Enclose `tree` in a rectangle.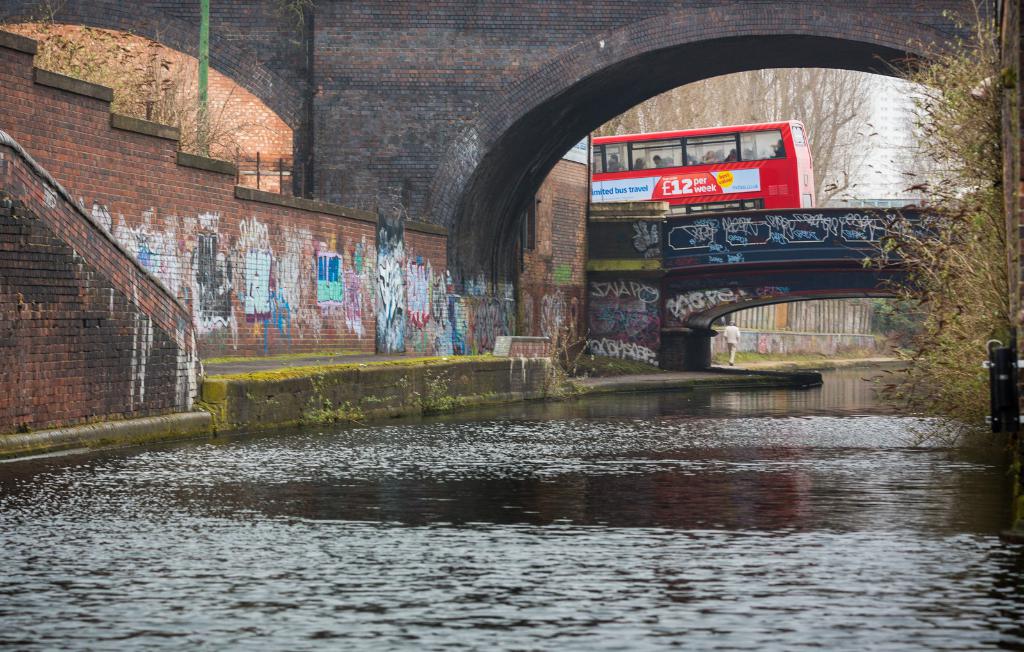
<region>0, 0, 265, 176</region>.
